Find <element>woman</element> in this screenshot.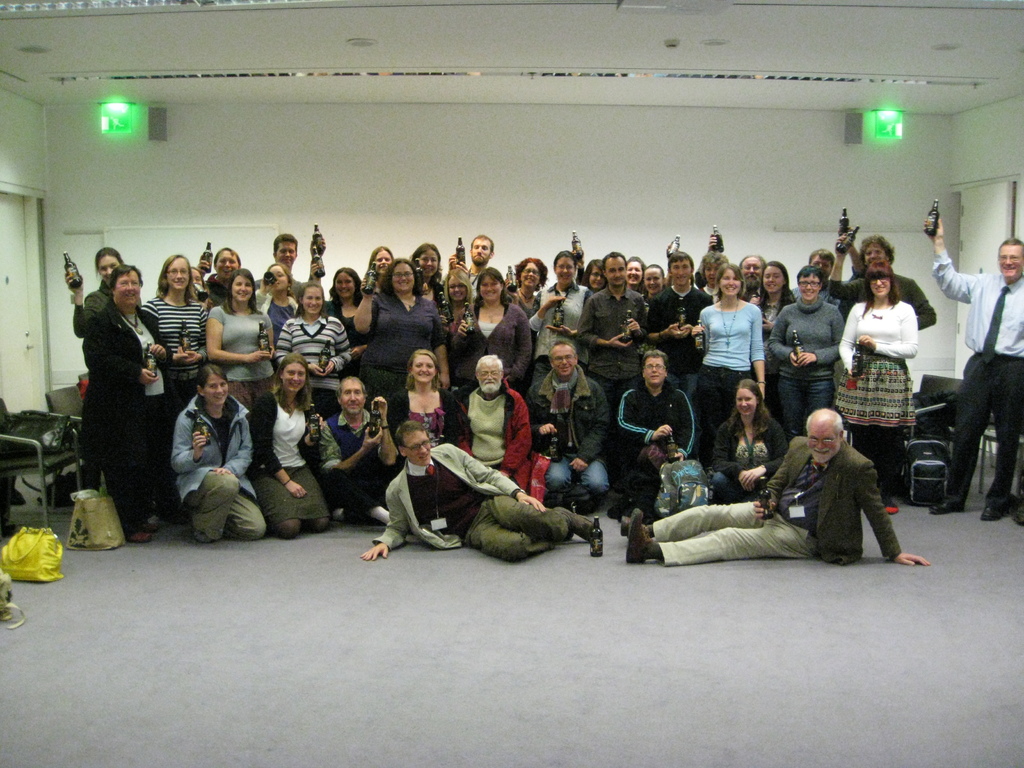
The bounding box for <element>woman</element> is rect(689, 264, 769, 462).
